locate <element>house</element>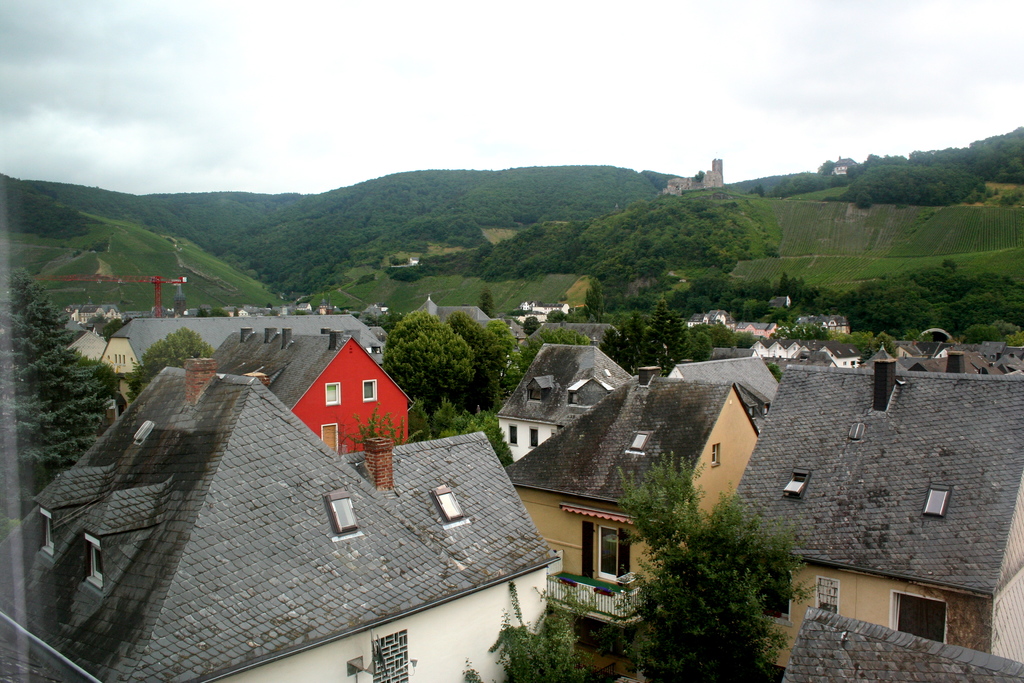
[x1=68, y1=329, x2=144, y2=400]
